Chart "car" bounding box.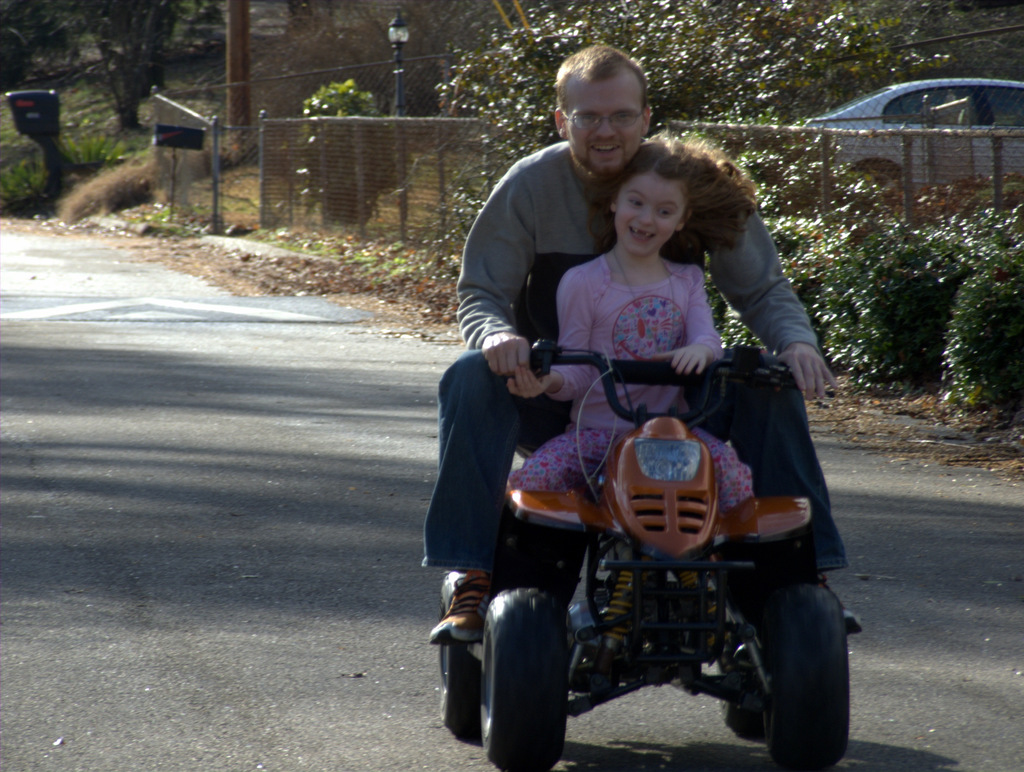
Charted: rect(790, 68, 1023, 230).
